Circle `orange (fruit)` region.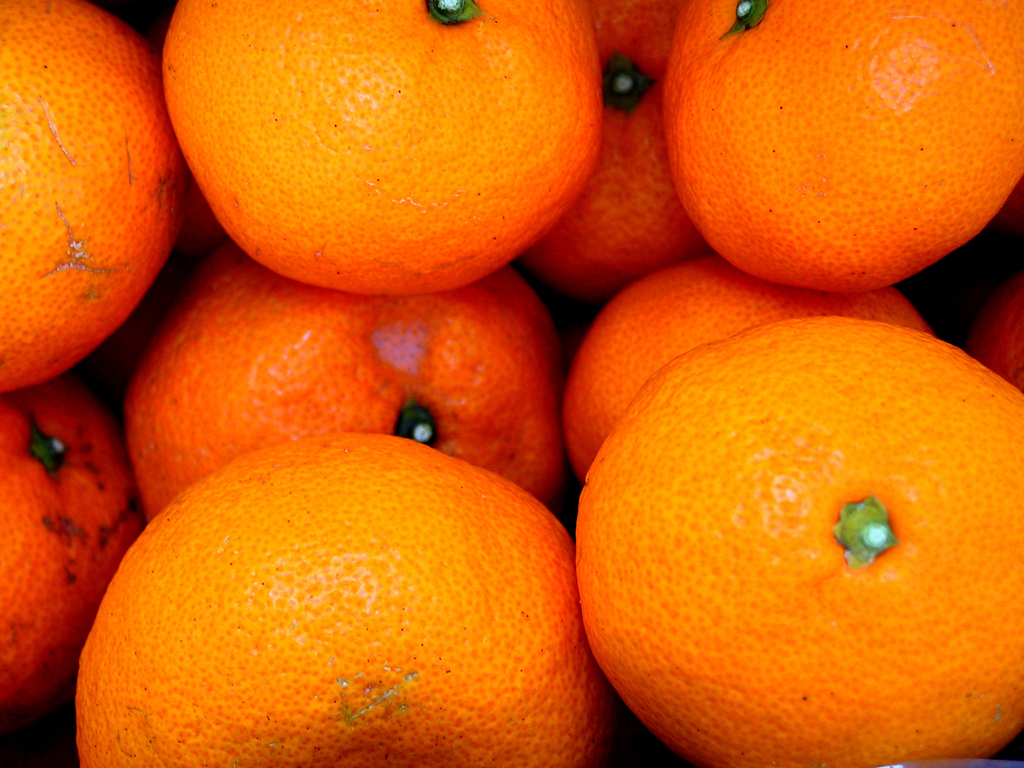
Region: locate(0, 394, 135, 706).
